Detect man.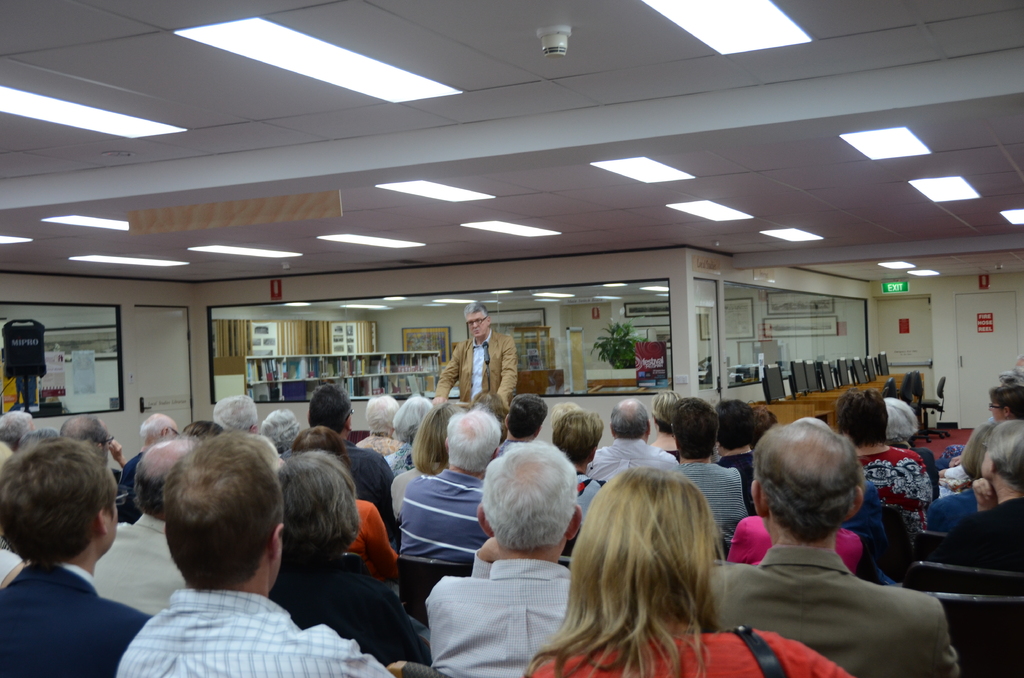
Detected at Rect(695, 429, 962, 676).
